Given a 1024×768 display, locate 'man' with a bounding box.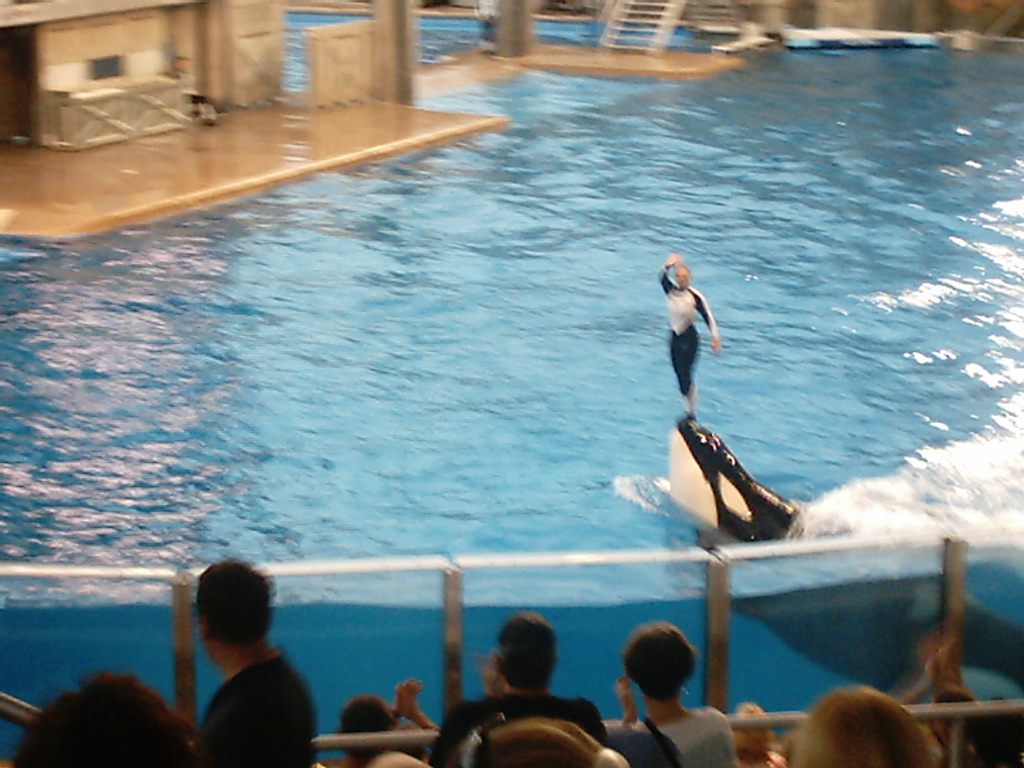
Located: 427:609:604:767.
